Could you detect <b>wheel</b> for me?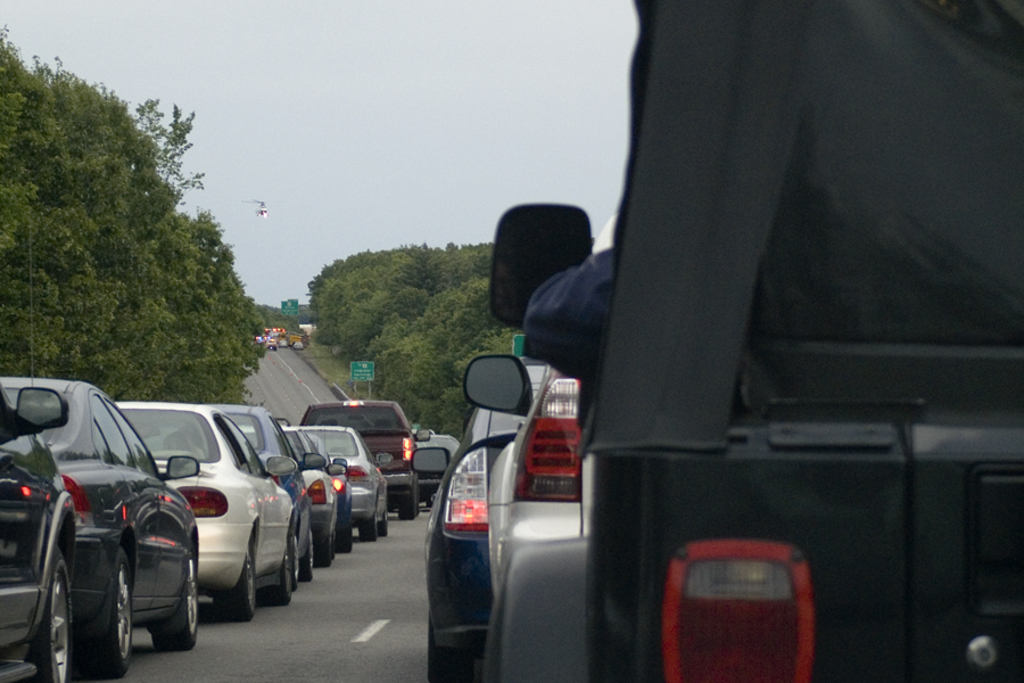
Detection result: (left=429, top=608, right=477, bottom=681).
